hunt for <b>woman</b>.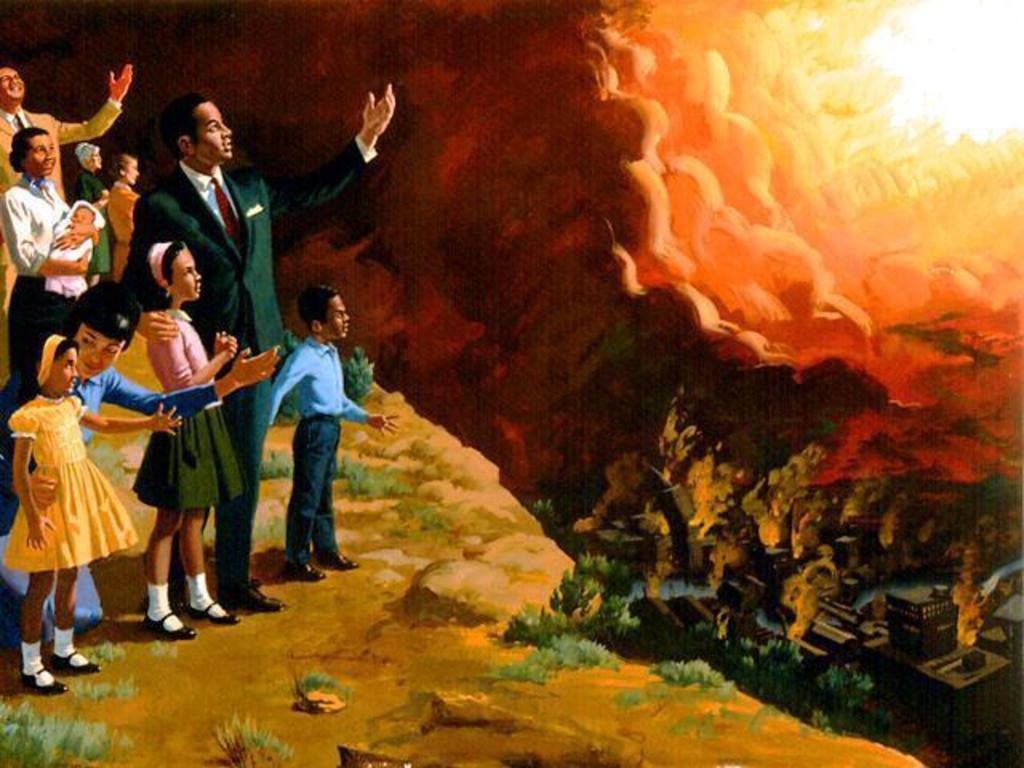
Hunted down at (left=0, top=125, right=109, bottom=400).
